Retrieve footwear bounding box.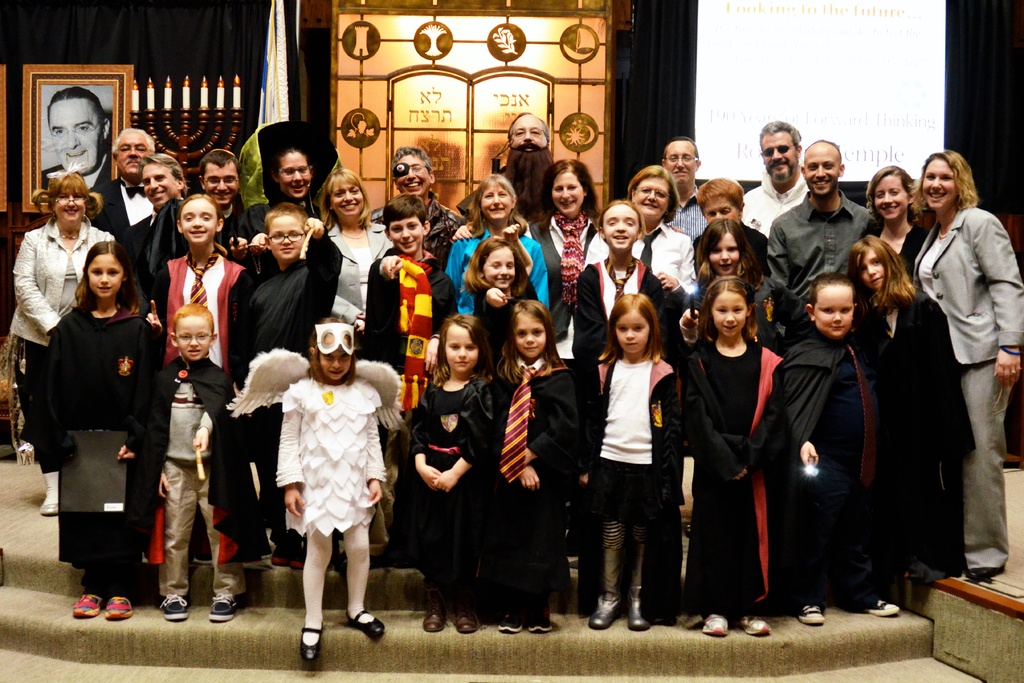
Bounding box: pyautogui.locateOnScreen(299, 625, 322, 664).
